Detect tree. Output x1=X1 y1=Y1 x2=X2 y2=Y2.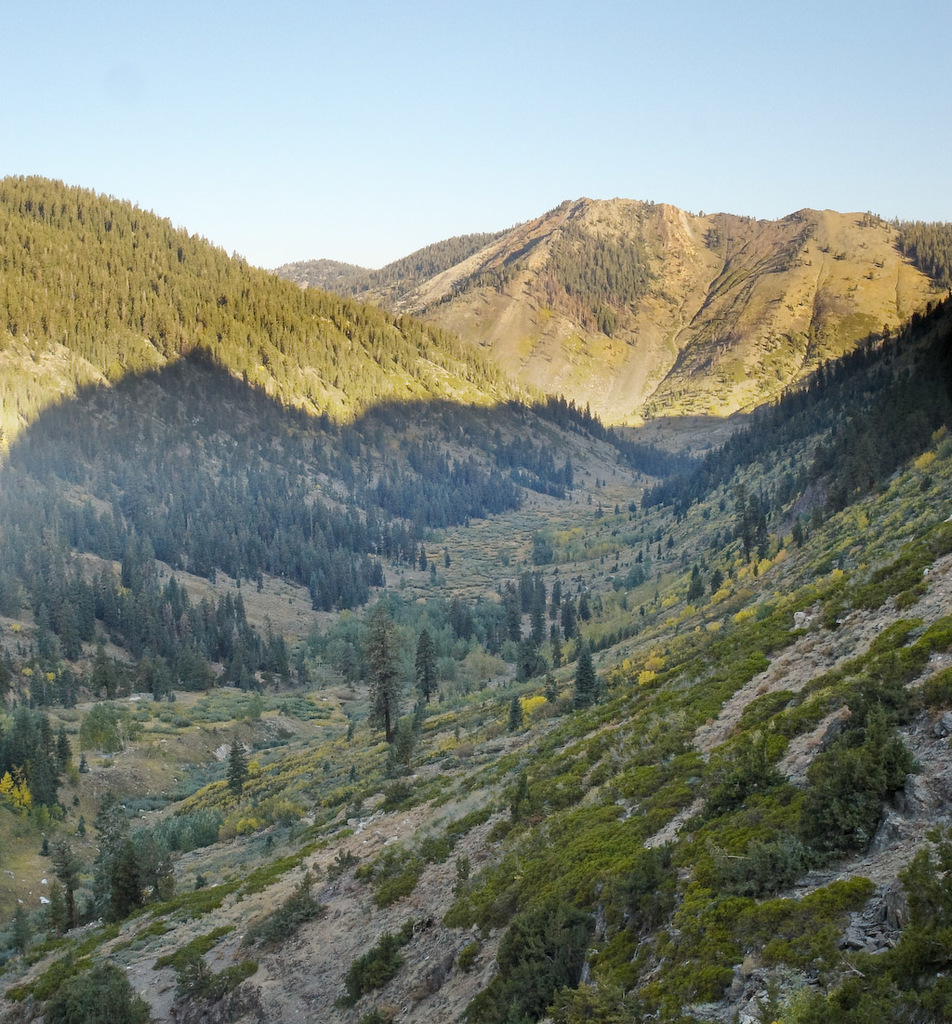
x1=406 y1=624 x2=447 y2=716.
